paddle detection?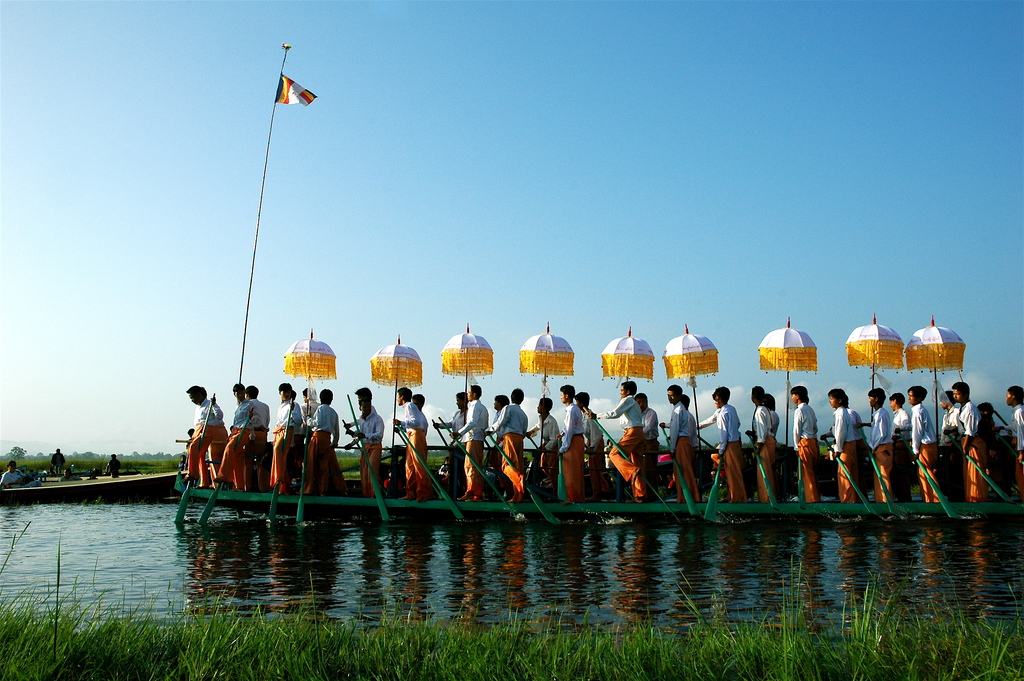
pyautogui.locateOnScreen(173, 390, 216, 490)
